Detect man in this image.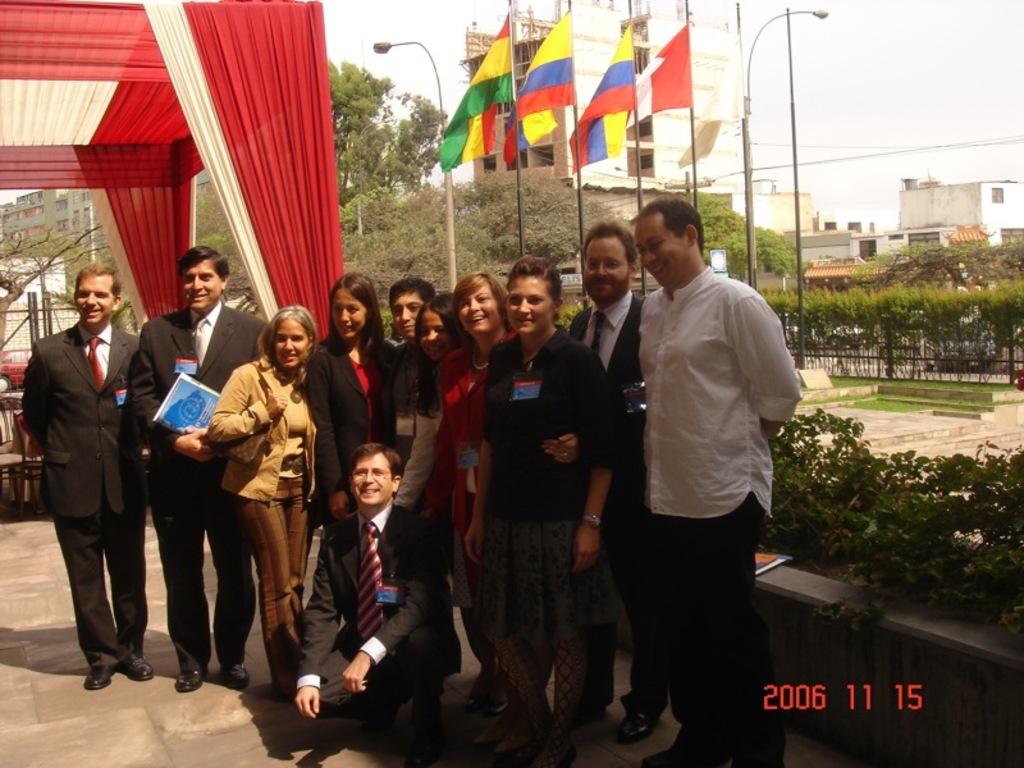
Detection: [left=387, top=276, right=433, bottom=479].
